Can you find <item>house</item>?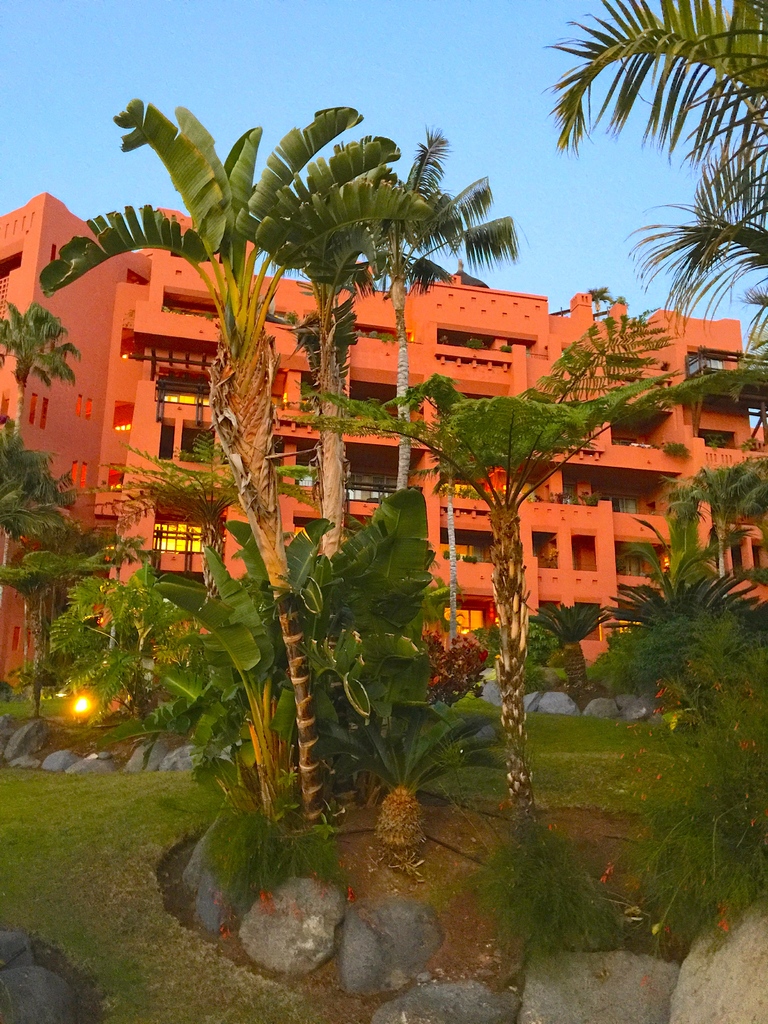
Yes, bounding box: 89/202/767/668.
